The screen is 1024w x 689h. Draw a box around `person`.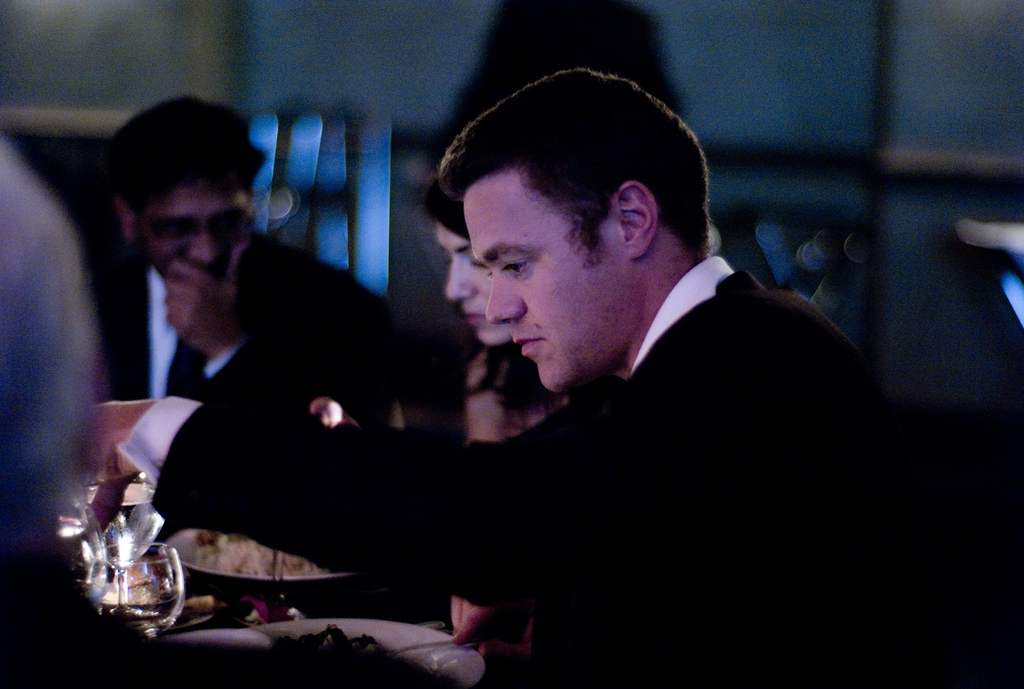
bbox=[111, 91, 399, 555].
